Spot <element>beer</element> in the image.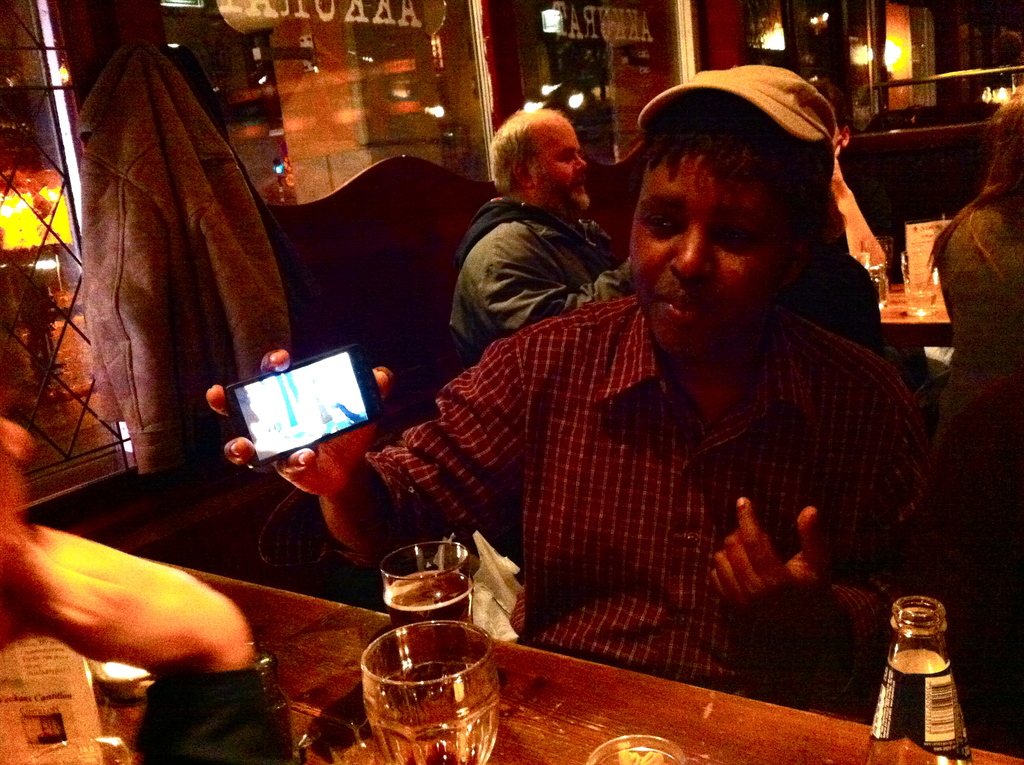
<element>beer</element> found at <region>864, 594, 970, 764</region>.
